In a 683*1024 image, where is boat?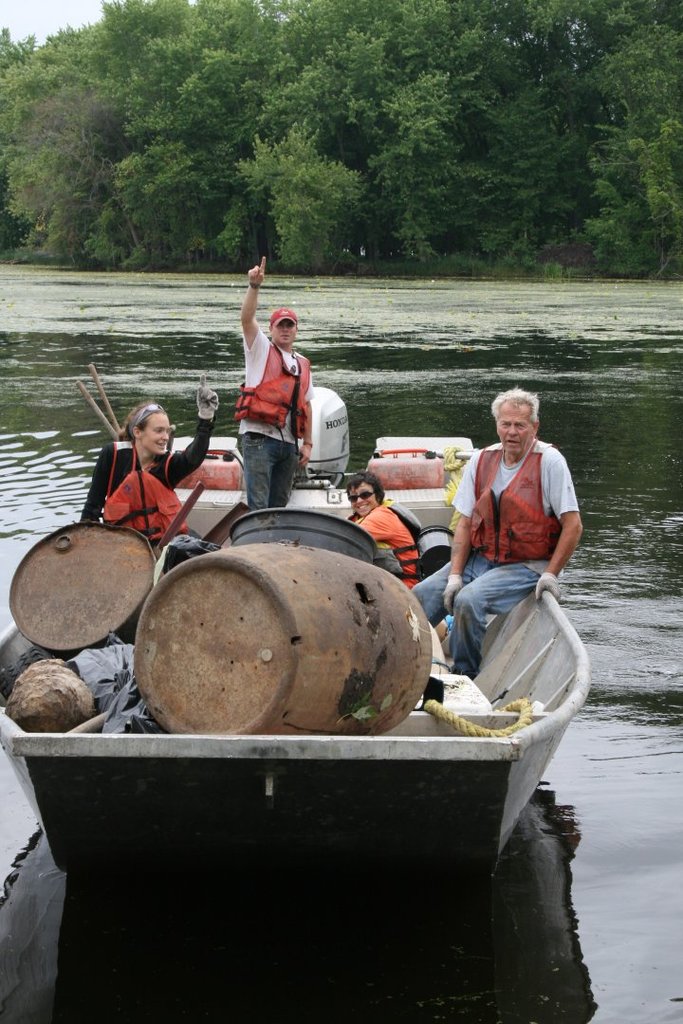
(4, 360, 637, 946).
